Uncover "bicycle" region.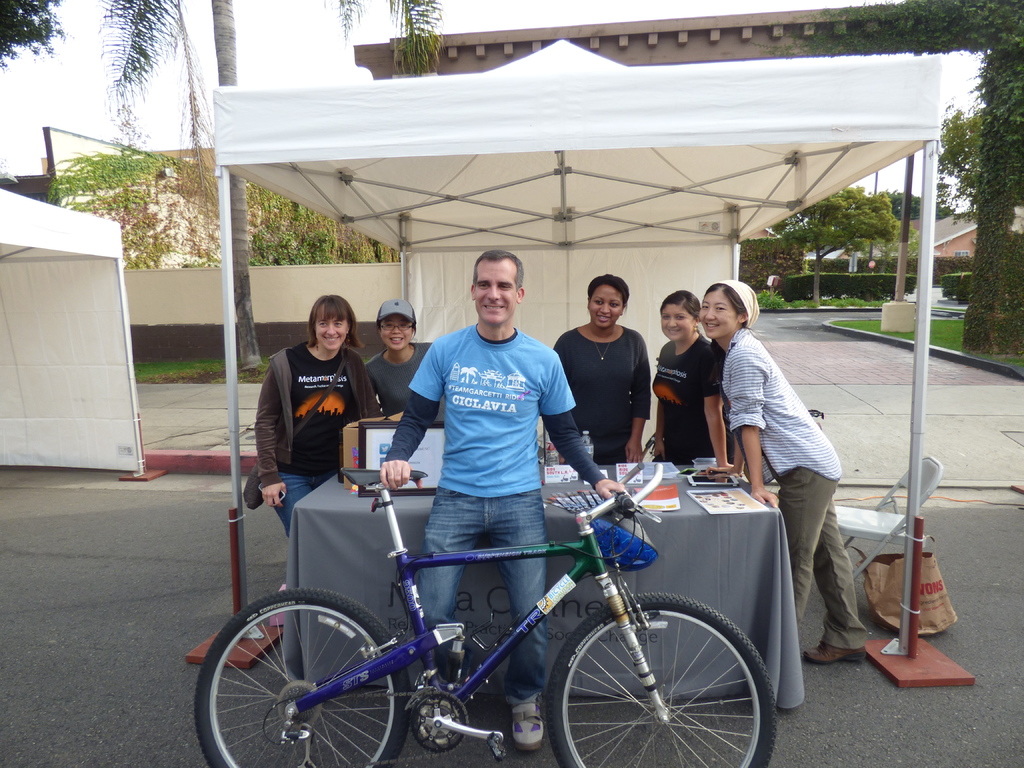
Uncovered: pyautogui.locateOnScreen(196, 468, 777, 767).
